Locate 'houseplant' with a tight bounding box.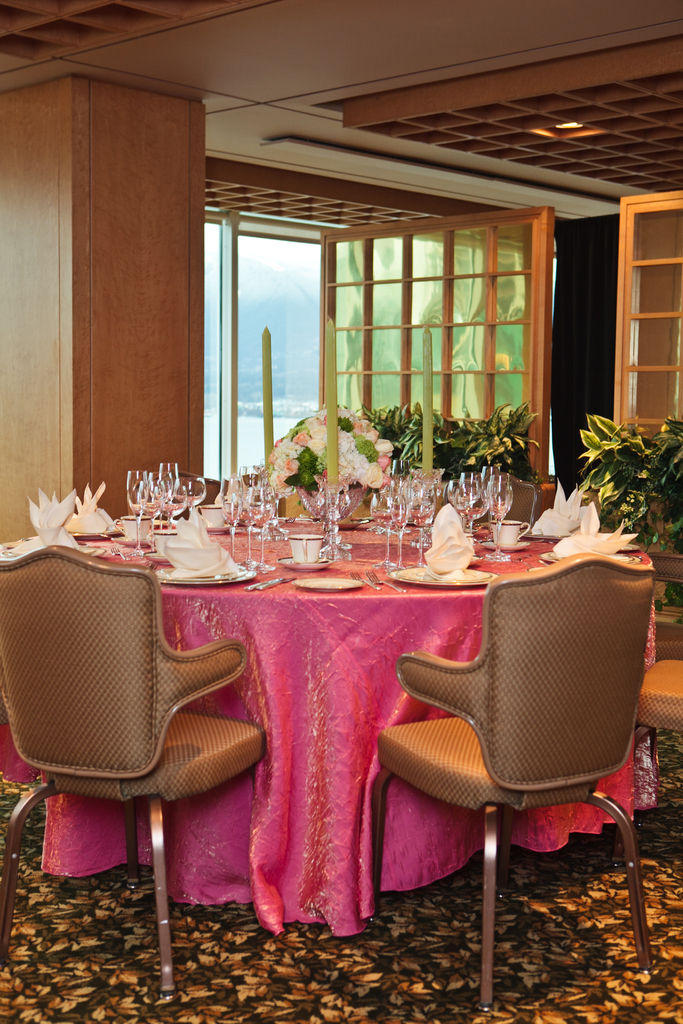
(577,408,682,572).
